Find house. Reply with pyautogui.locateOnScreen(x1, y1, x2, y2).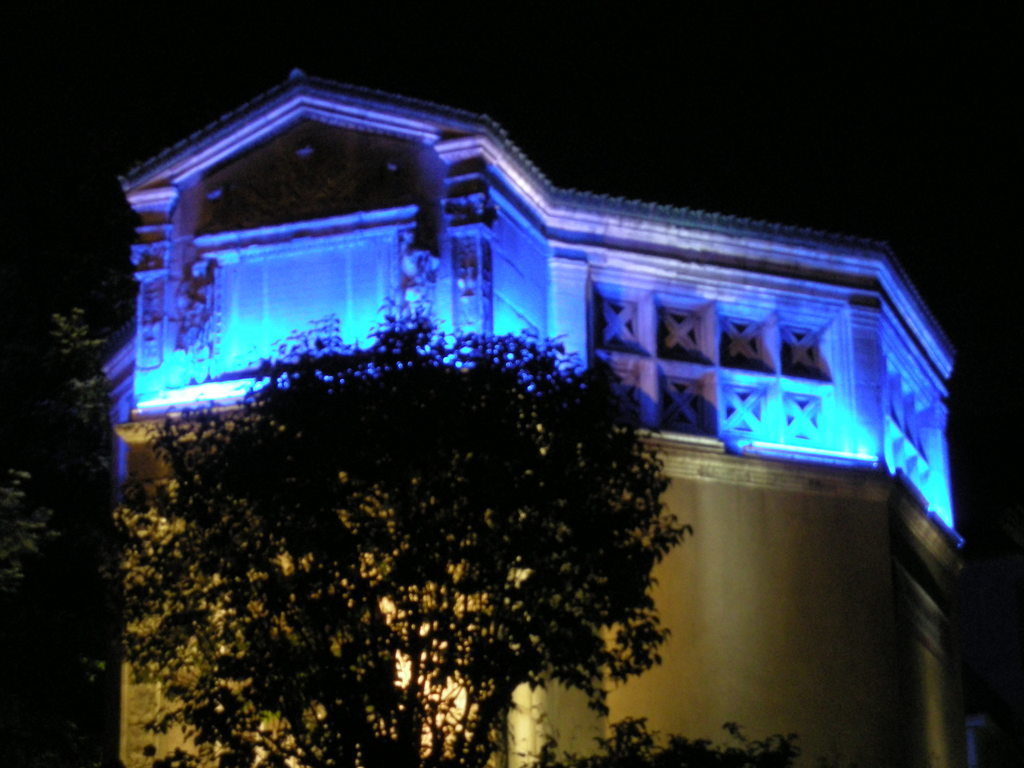
pyautogui.locateOnScreen(113, 63, 986, 767).
